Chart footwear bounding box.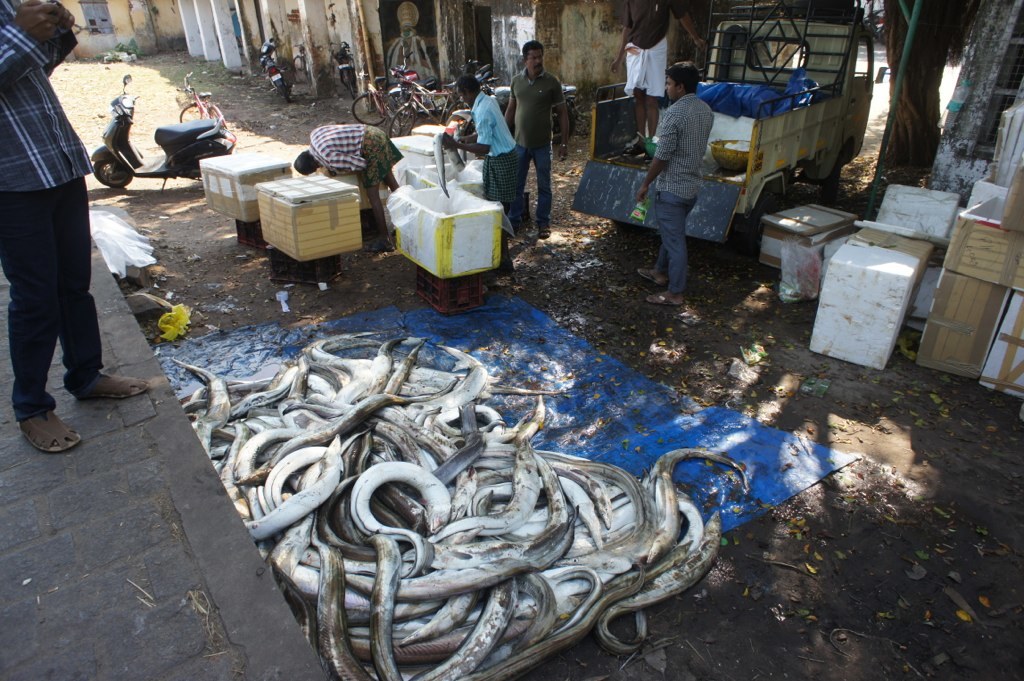
Charted: x1=533 y1=222 x2=555 y2=242.
